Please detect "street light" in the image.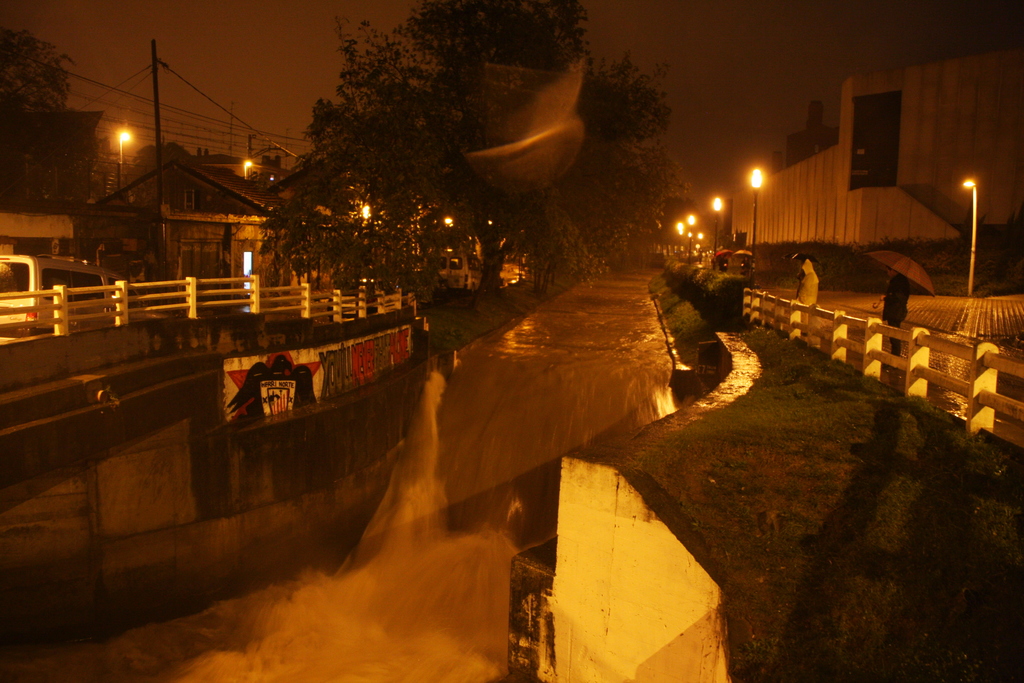
<region>961, 176, 977, 295</region>.
